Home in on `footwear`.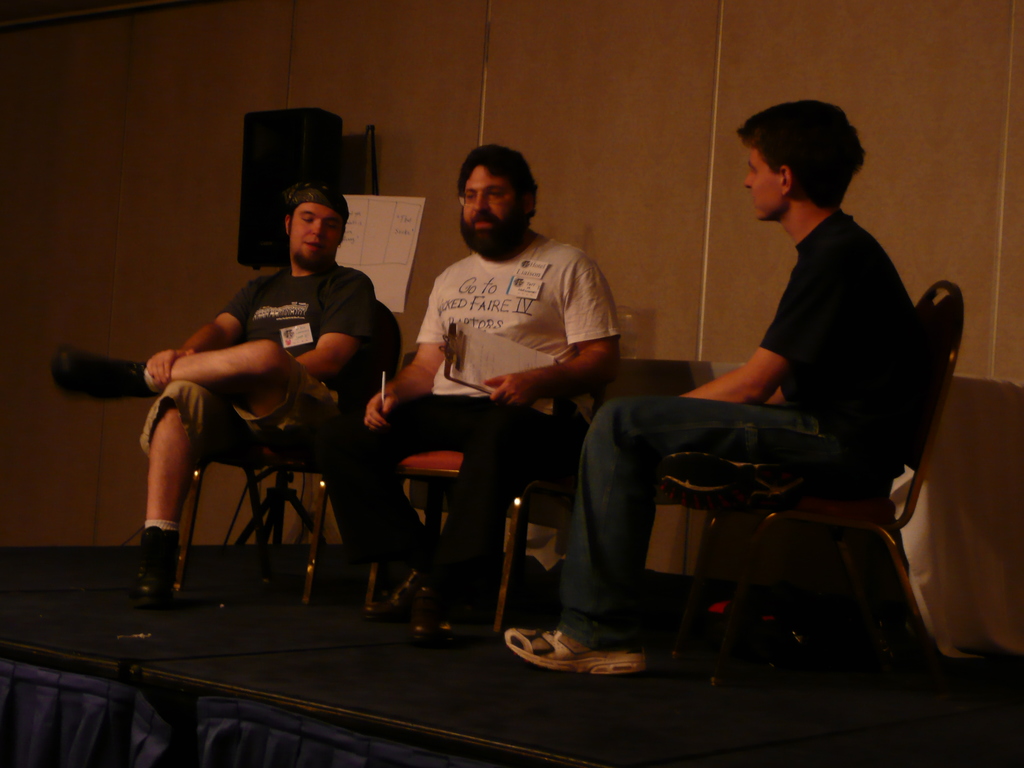
Homed in at <box>502,623,645,690</box>.
